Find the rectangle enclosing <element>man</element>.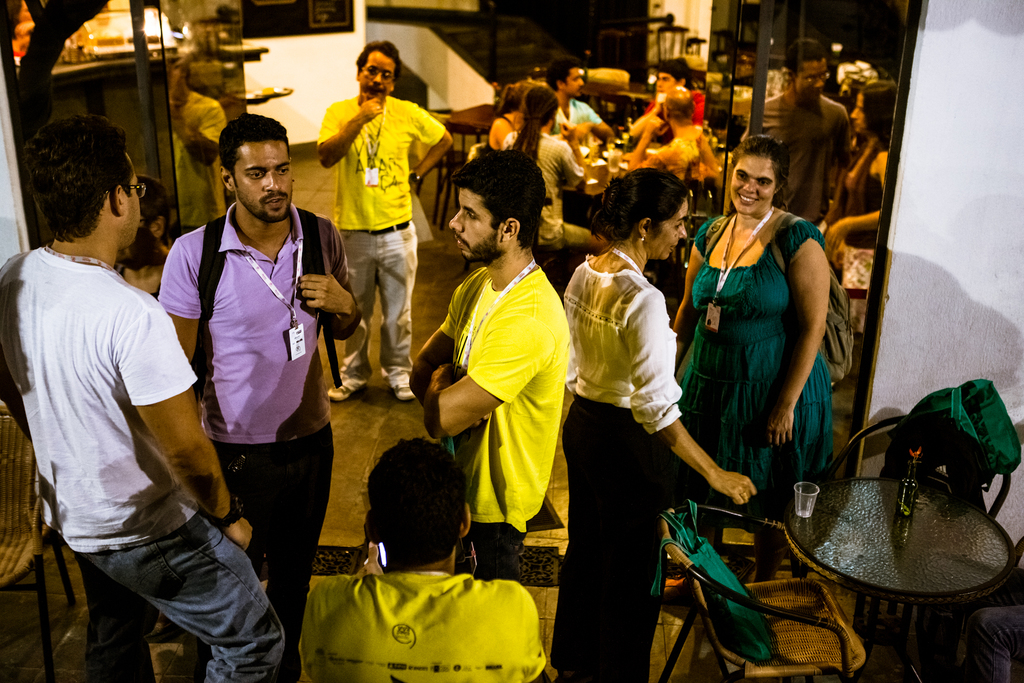
{"left": 406, "top": 152, "right": 564, "bottom": 580}.
